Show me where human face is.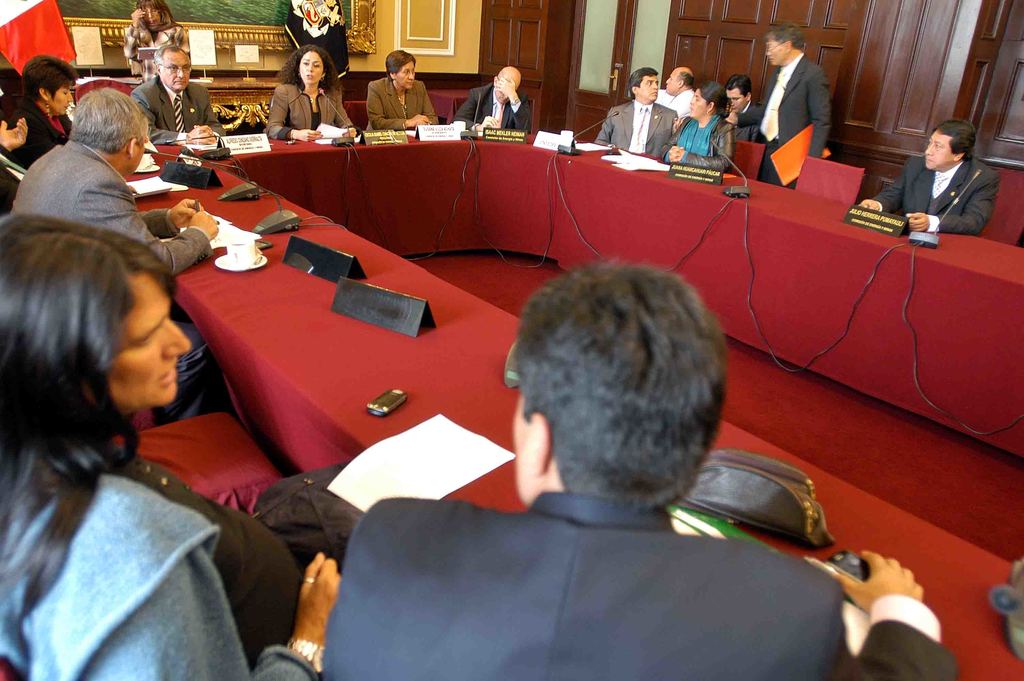
human face is at left=925, top=127, right=956, bottom=171.
